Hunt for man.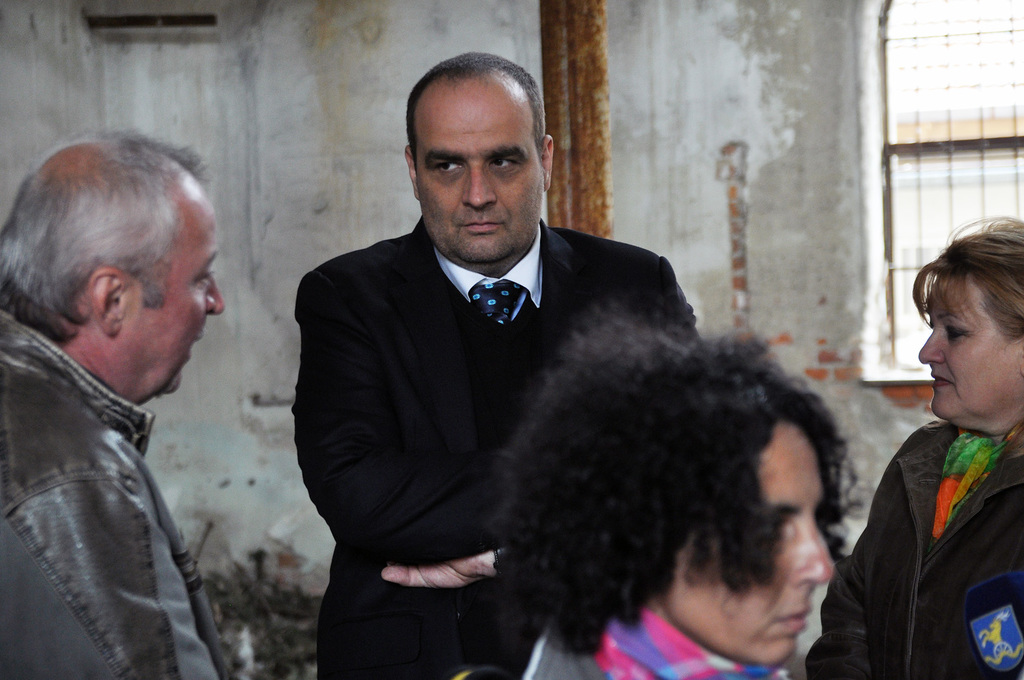
Hunted down at [0, 128, 231, 679].
